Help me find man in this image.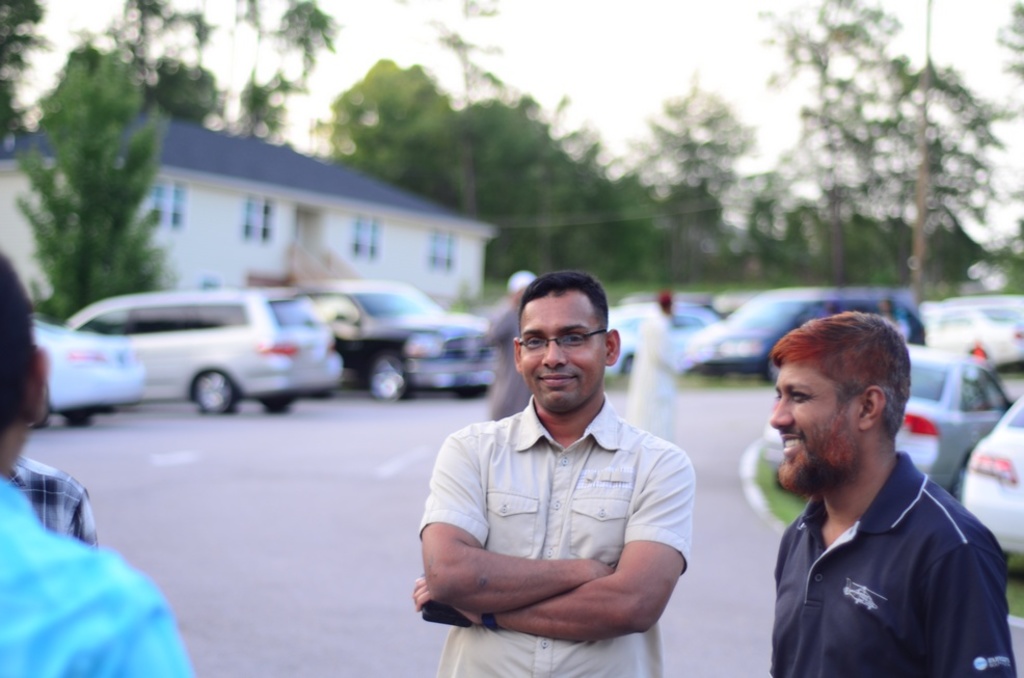
Found it: 629, 293, 692, 445.
